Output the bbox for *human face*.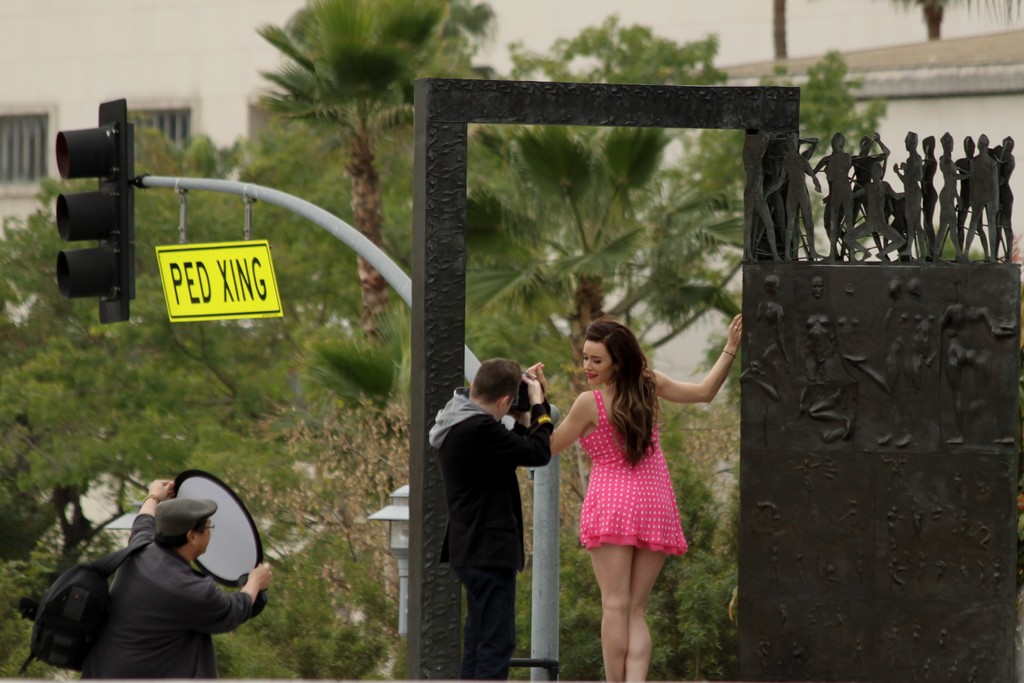
[x1=580, y1=343, x2=613, y2=386].
